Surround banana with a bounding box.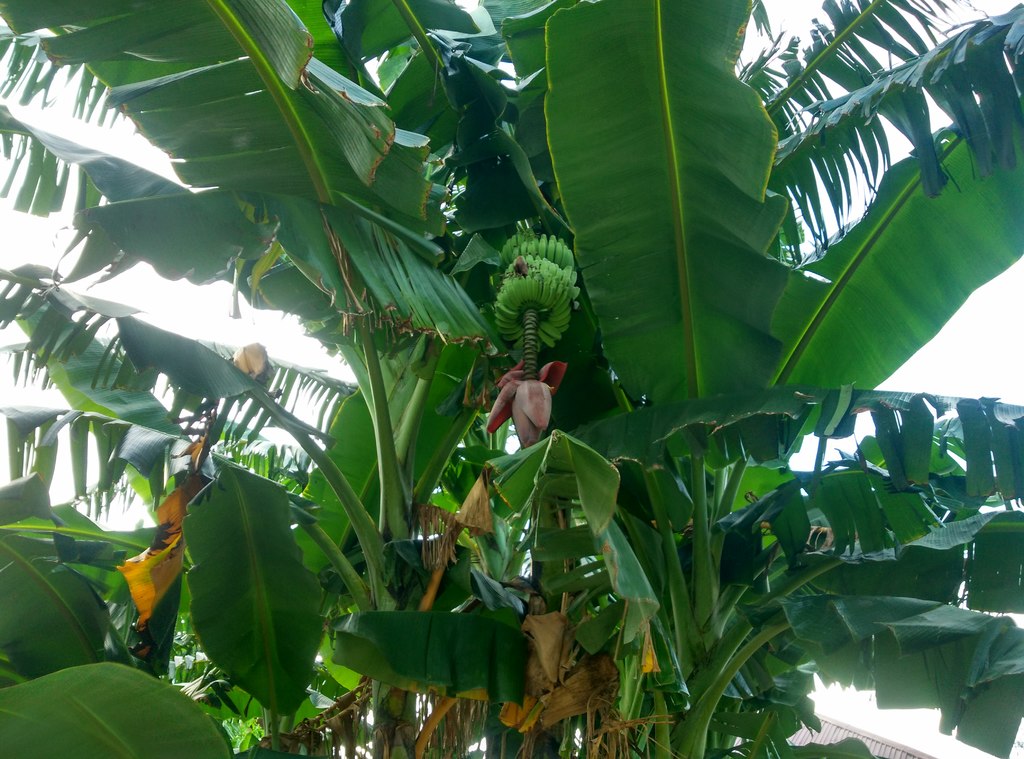
492:226:580:354.
